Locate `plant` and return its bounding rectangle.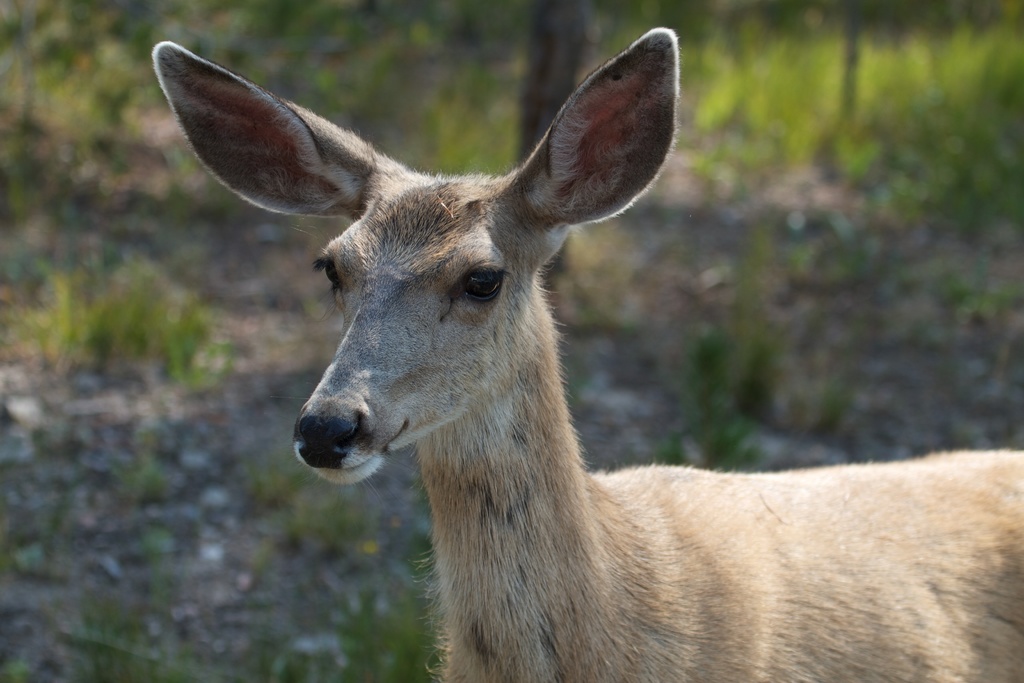
pyautogui.locateOnScreen(808, 373, 858, 443).
